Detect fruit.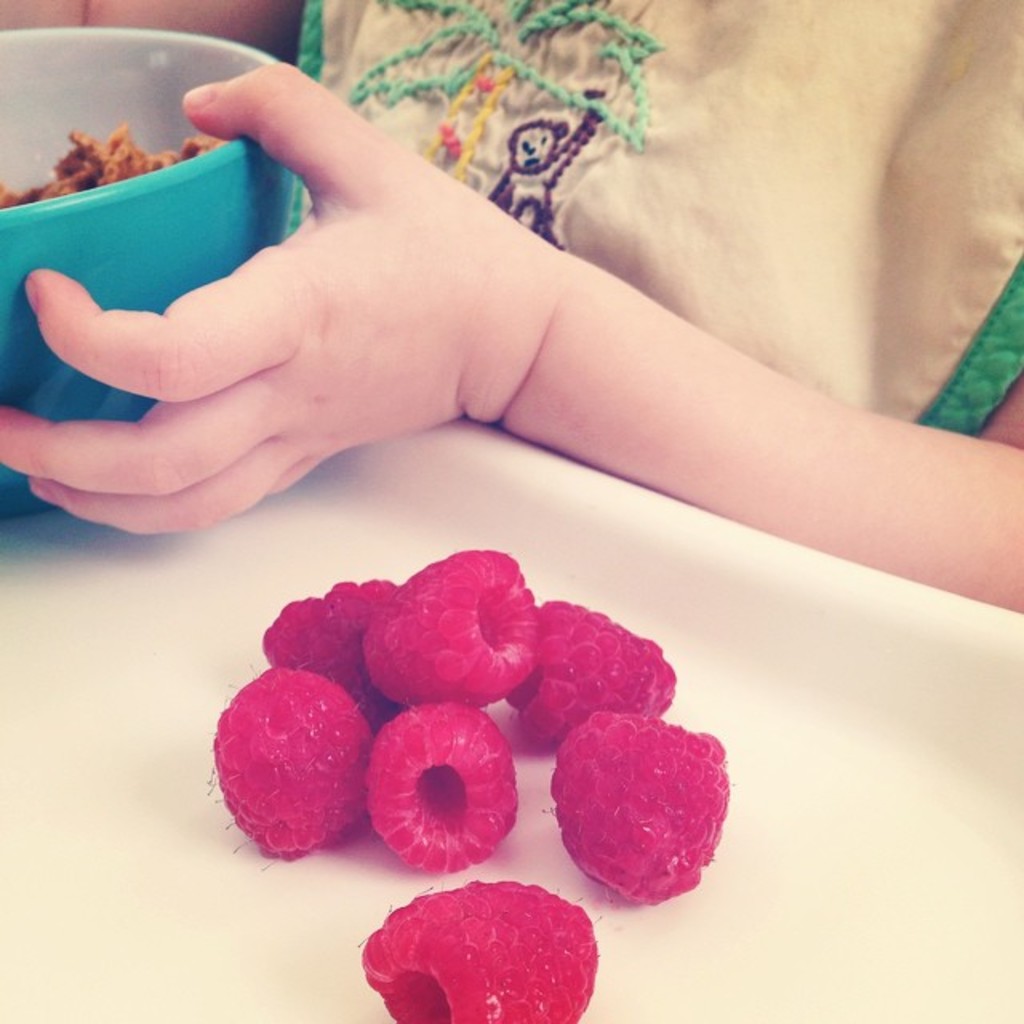
Detected at [509,594,690,752].
